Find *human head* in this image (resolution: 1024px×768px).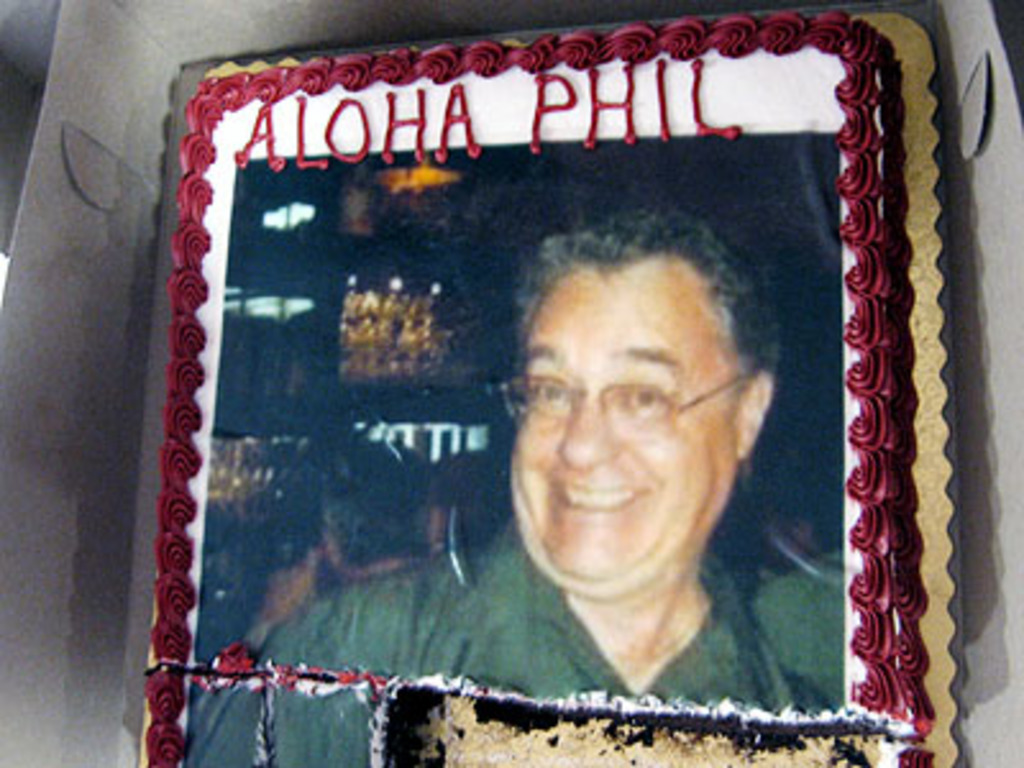
locate(494, 210, 750, 573).
